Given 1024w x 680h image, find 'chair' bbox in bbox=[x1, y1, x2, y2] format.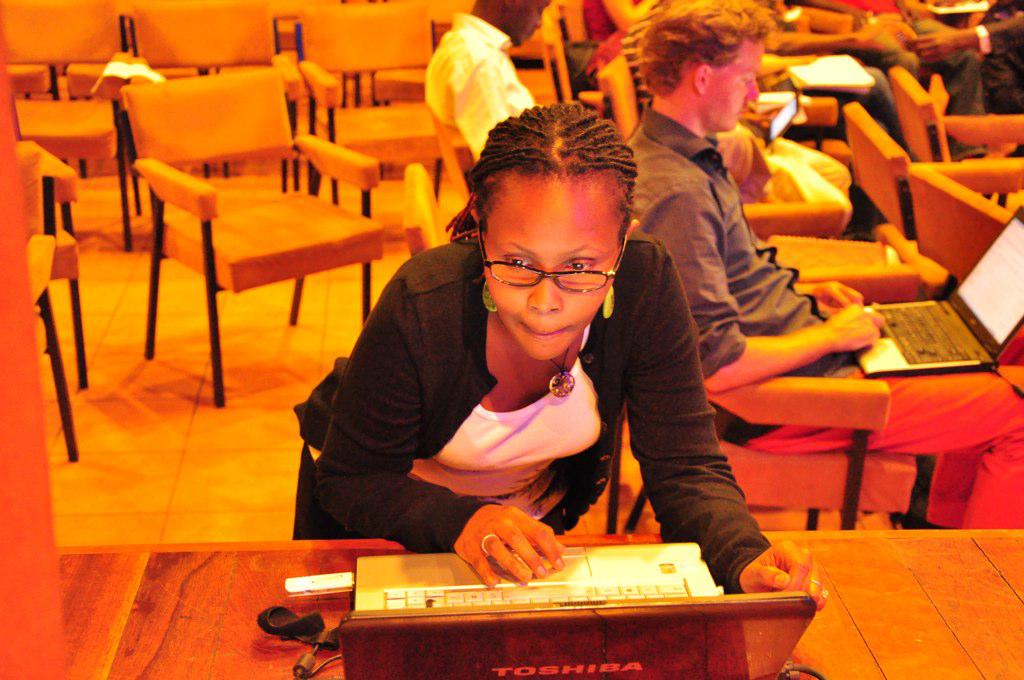
bbox=[14, 140, 91, 390].
